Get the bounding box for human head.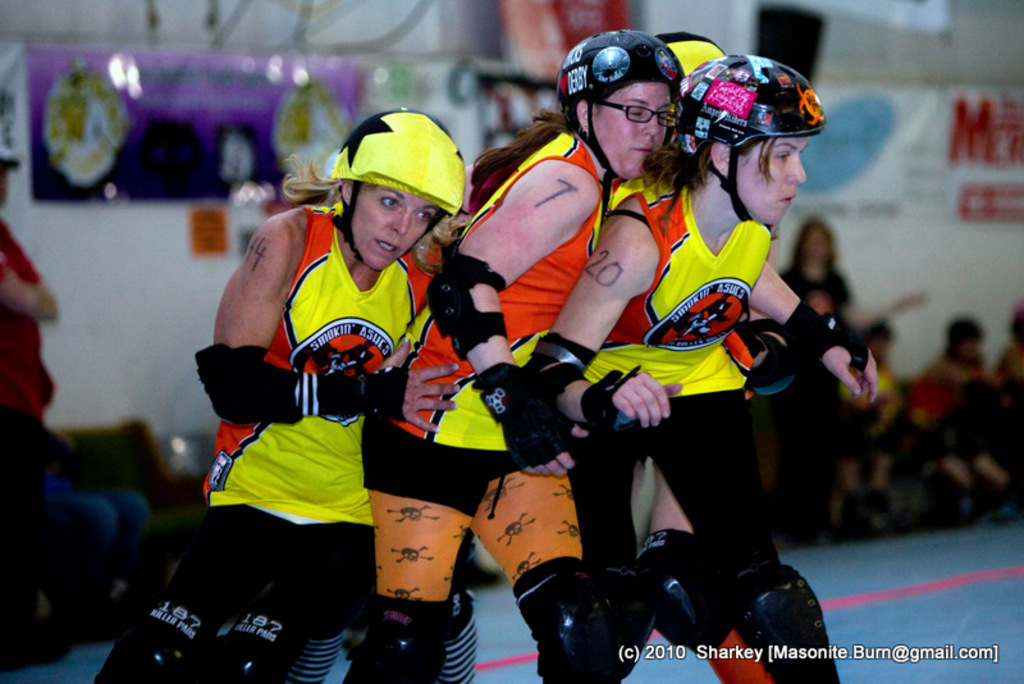
(796,214,837,263).
